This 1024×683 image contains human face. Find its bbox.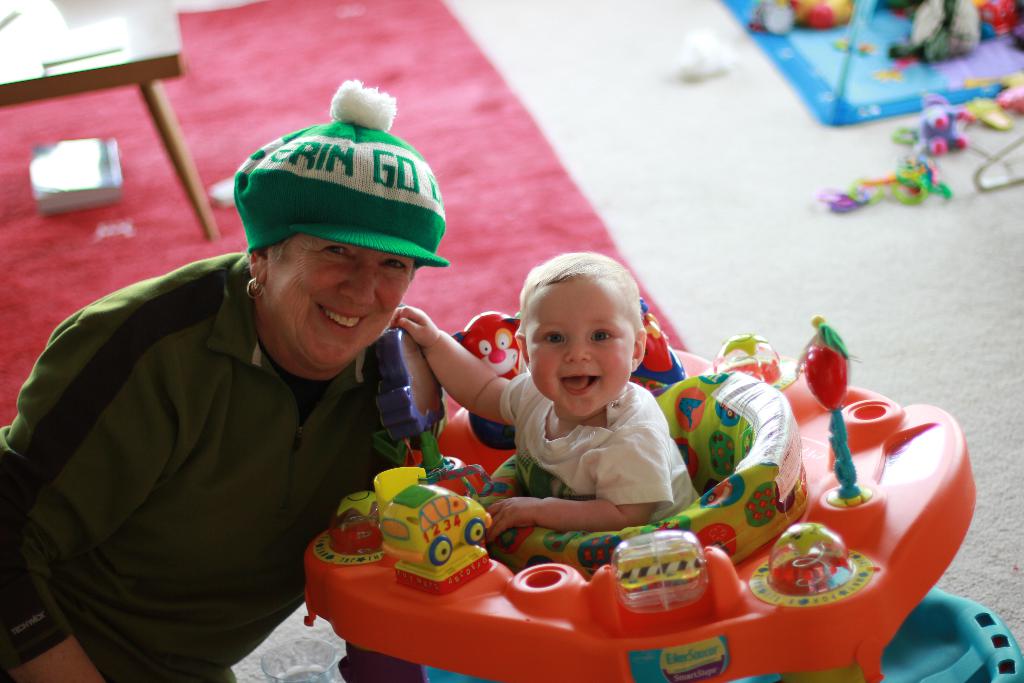
[265,233,415,364].
